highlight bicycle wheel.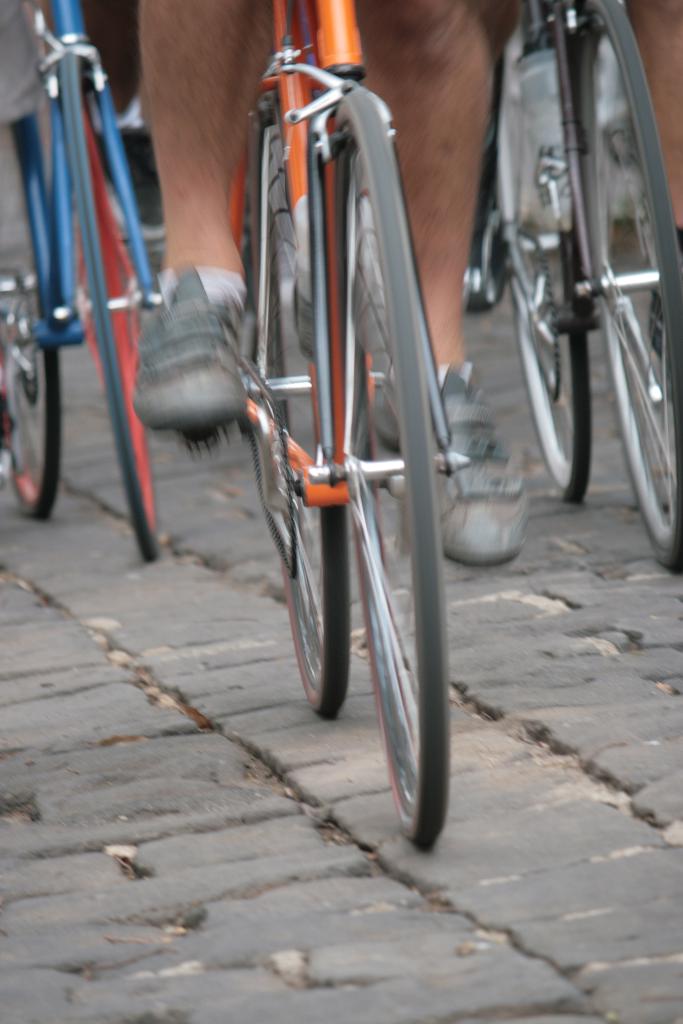
Highlighted region: 588 0 682 572.
